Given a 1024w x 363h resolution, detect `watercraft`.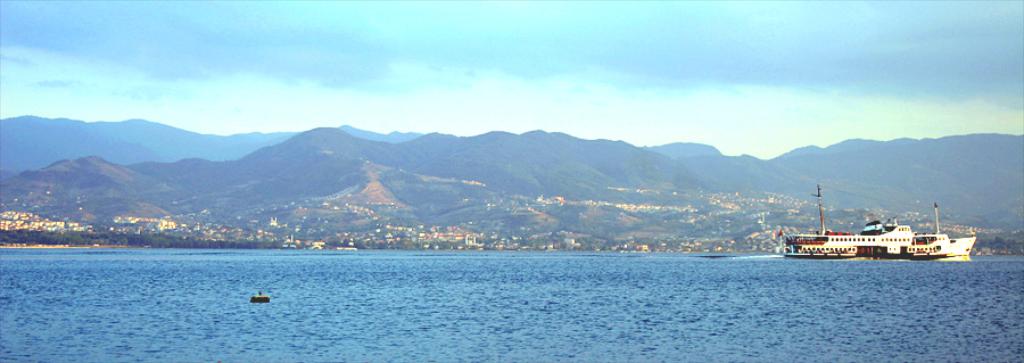
<box>784,191,981,255</box>.
